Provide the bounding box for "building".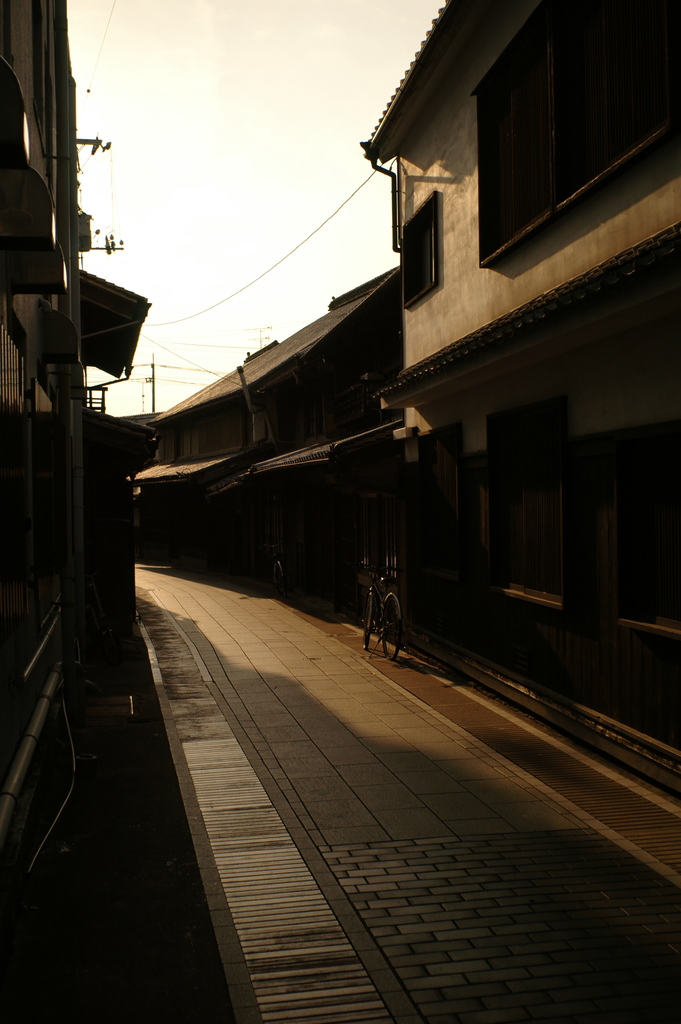
region(0, 0, 136, 944).
